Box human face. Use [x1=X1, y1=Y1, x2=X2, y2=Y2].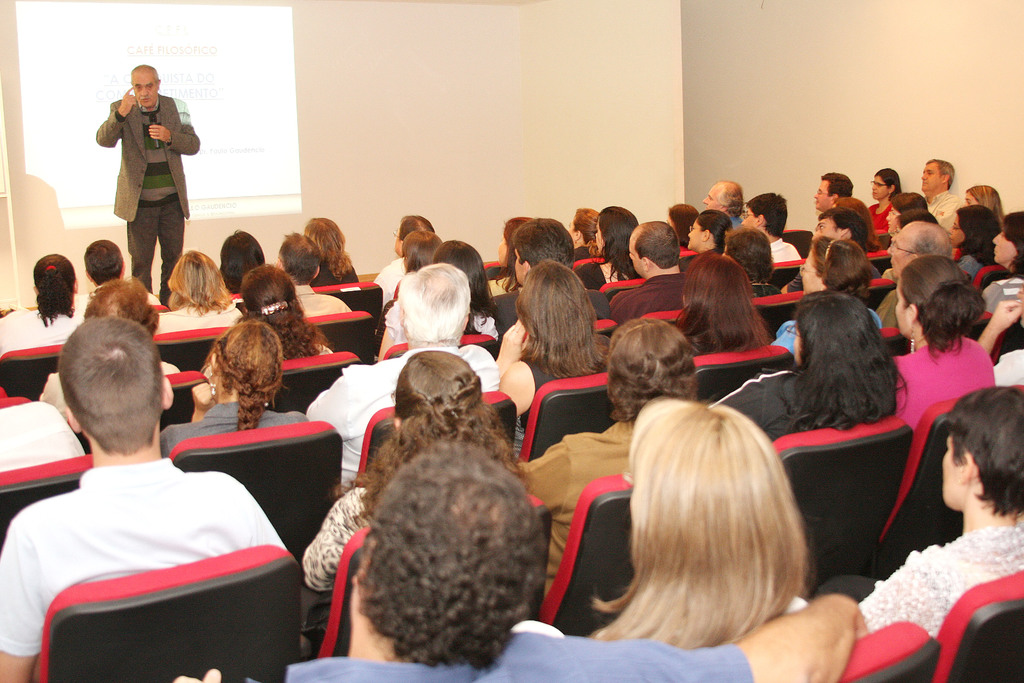
[x1=1017, y1=287, x2=1023, y2=331].
